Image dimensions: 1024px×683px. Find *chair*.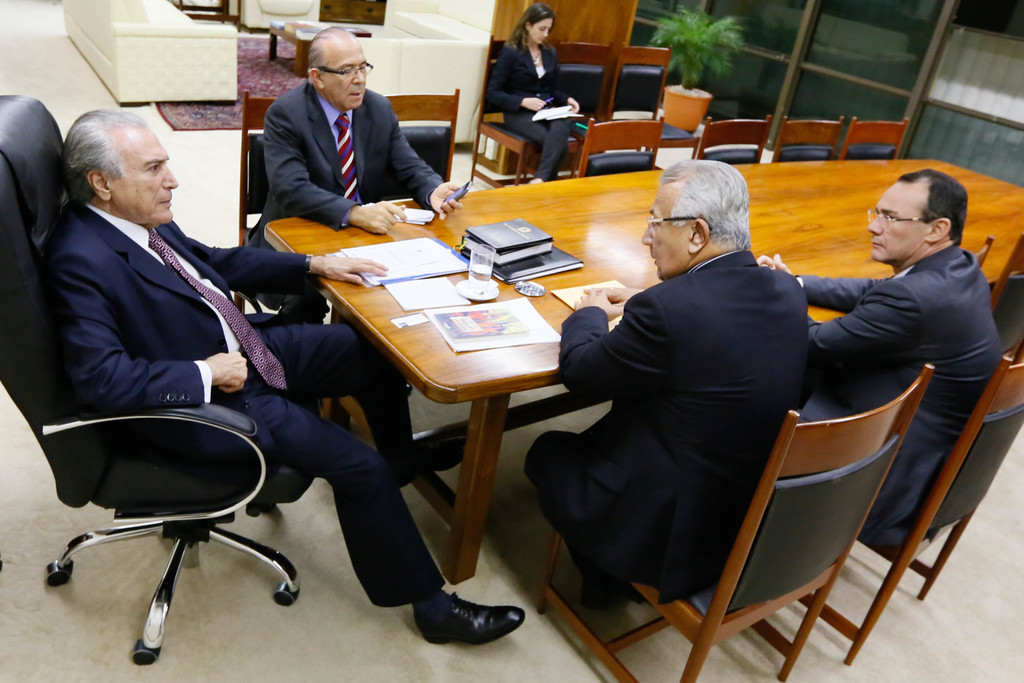
[772,115,842,165].
